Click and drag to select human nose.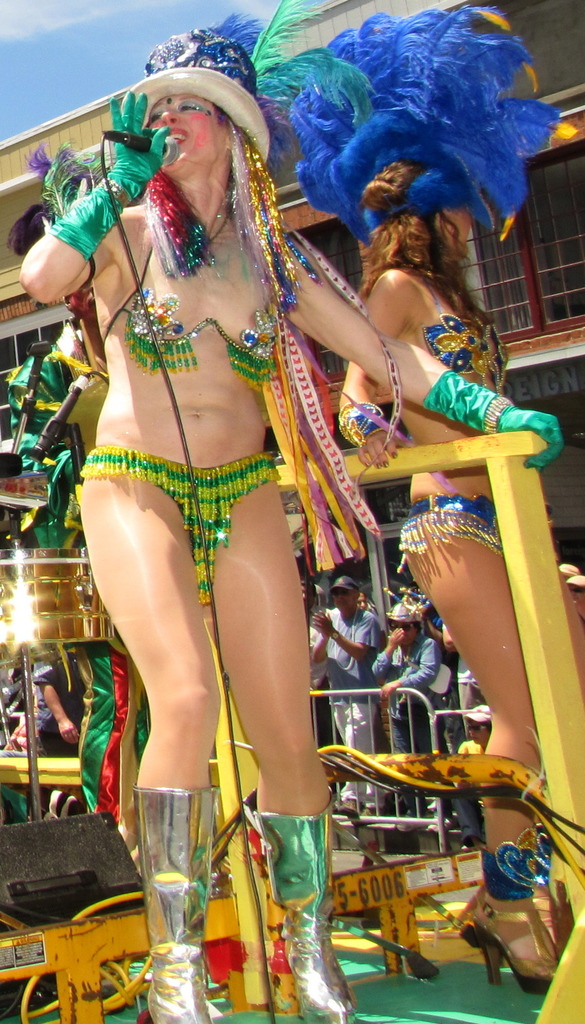
Selection: x1=162, y1=108, x2=181, y2=127.
